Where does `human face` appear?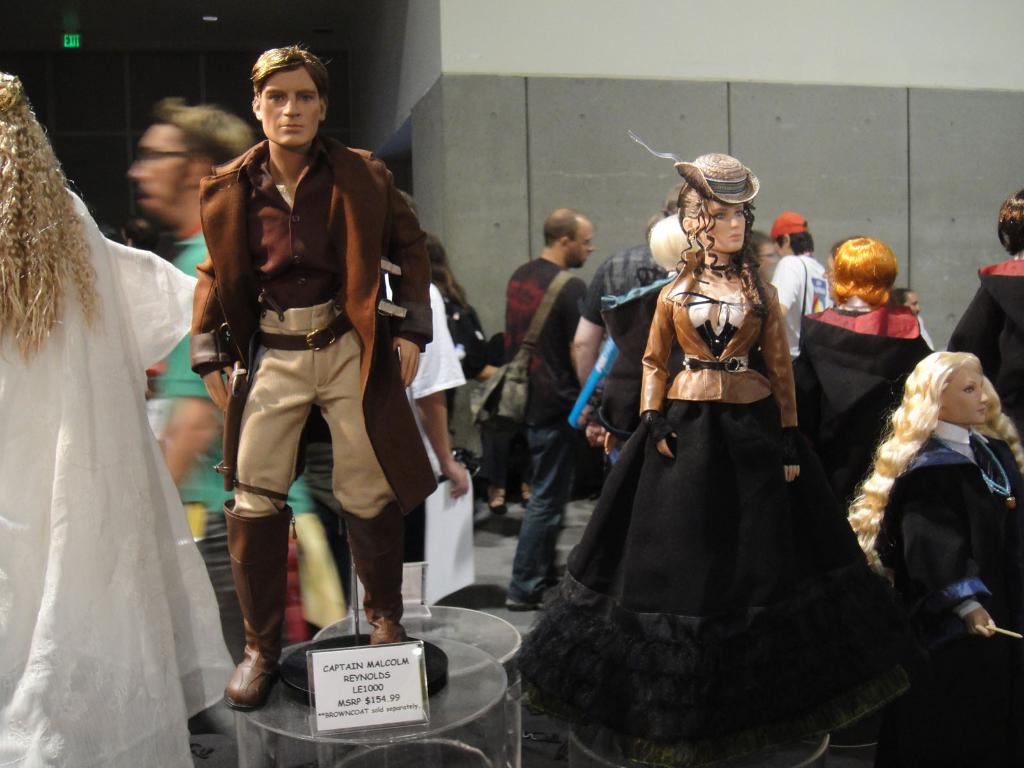
Appears at 758 241 778 273.
